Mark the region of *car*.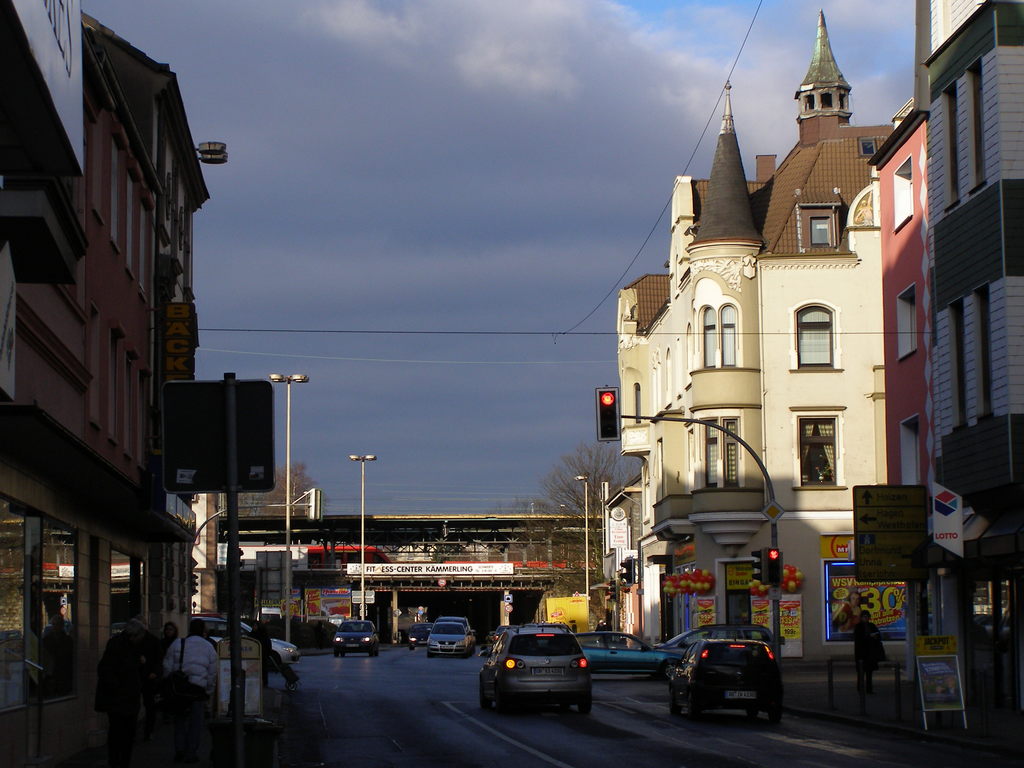
Region: 675,643,784,717.
